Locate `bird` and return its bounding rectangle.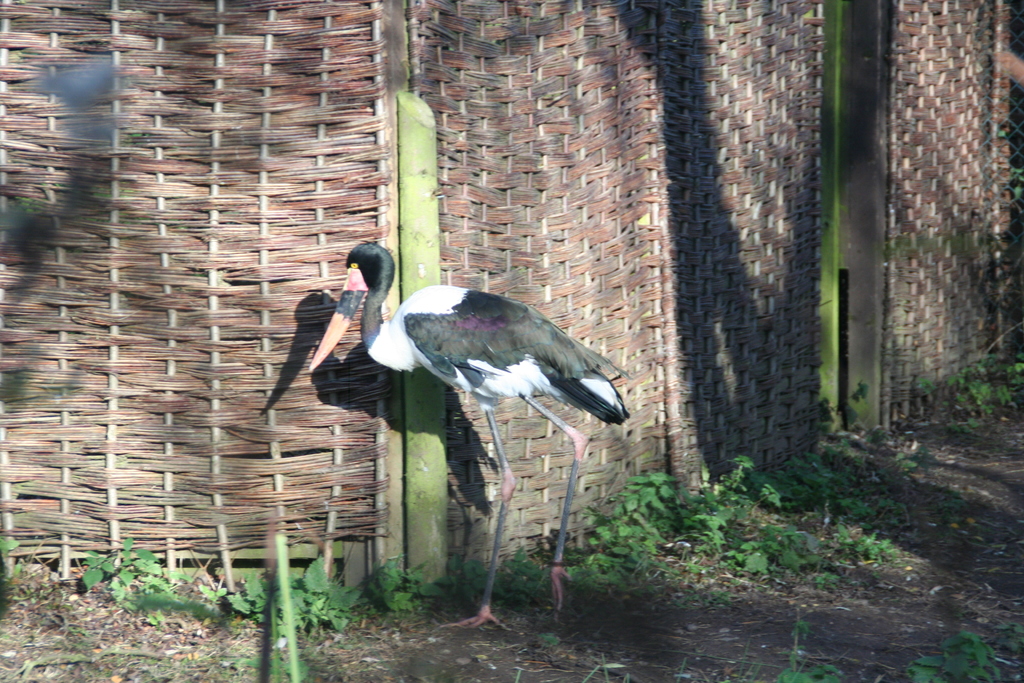
x1=332 y1=272 x2=651 y2=520.
